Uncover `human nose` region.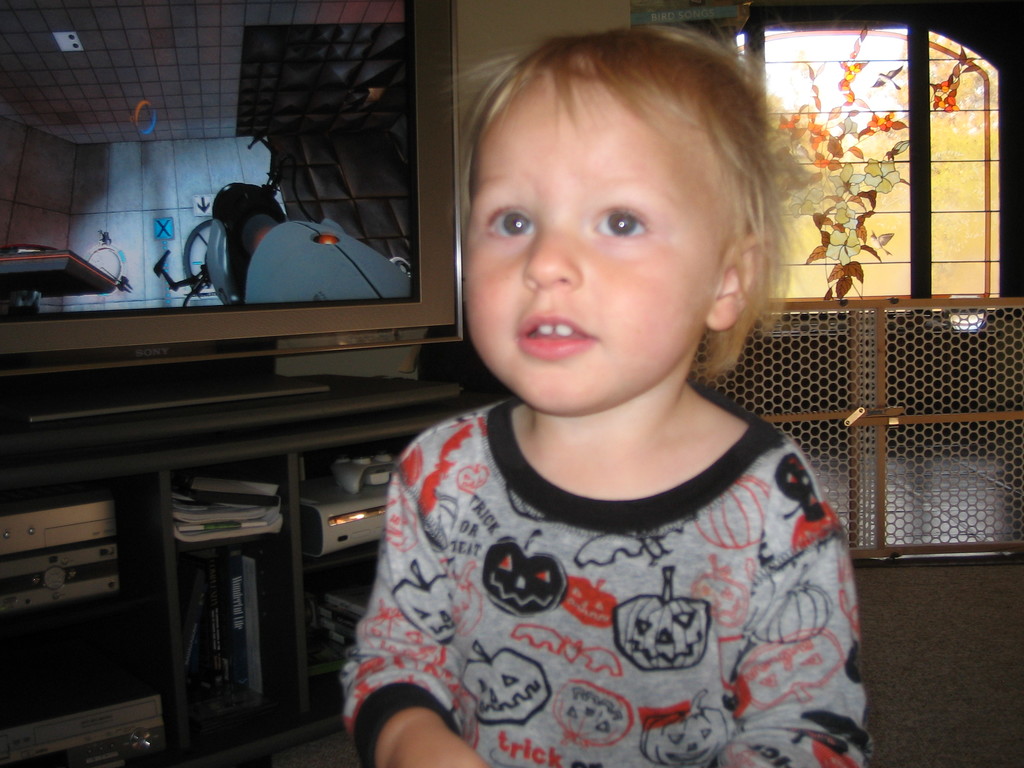
Uncovered: (x1=524, y1=209, x2=578, y2=295).
